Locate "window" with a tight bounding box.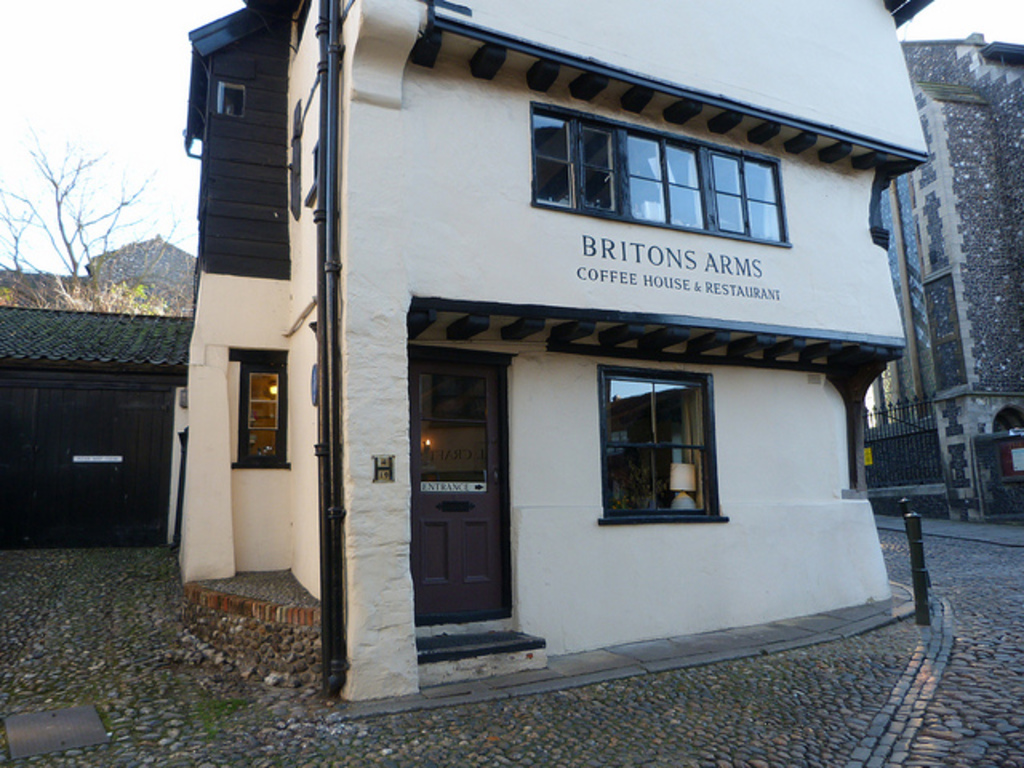
229 342 290 467.
